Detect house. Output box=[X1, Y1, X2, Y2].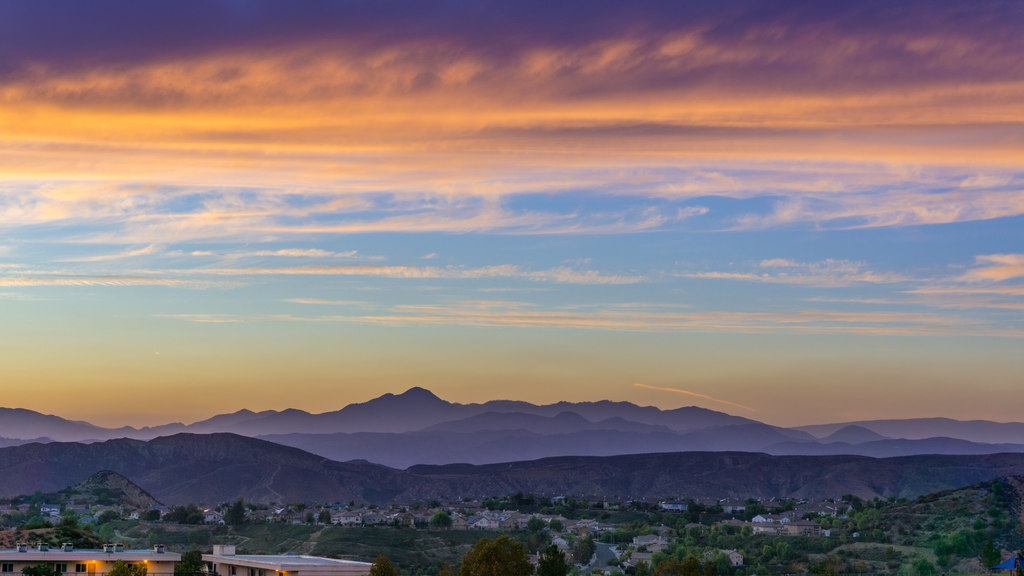
box=[125, 507, 147, 520].
